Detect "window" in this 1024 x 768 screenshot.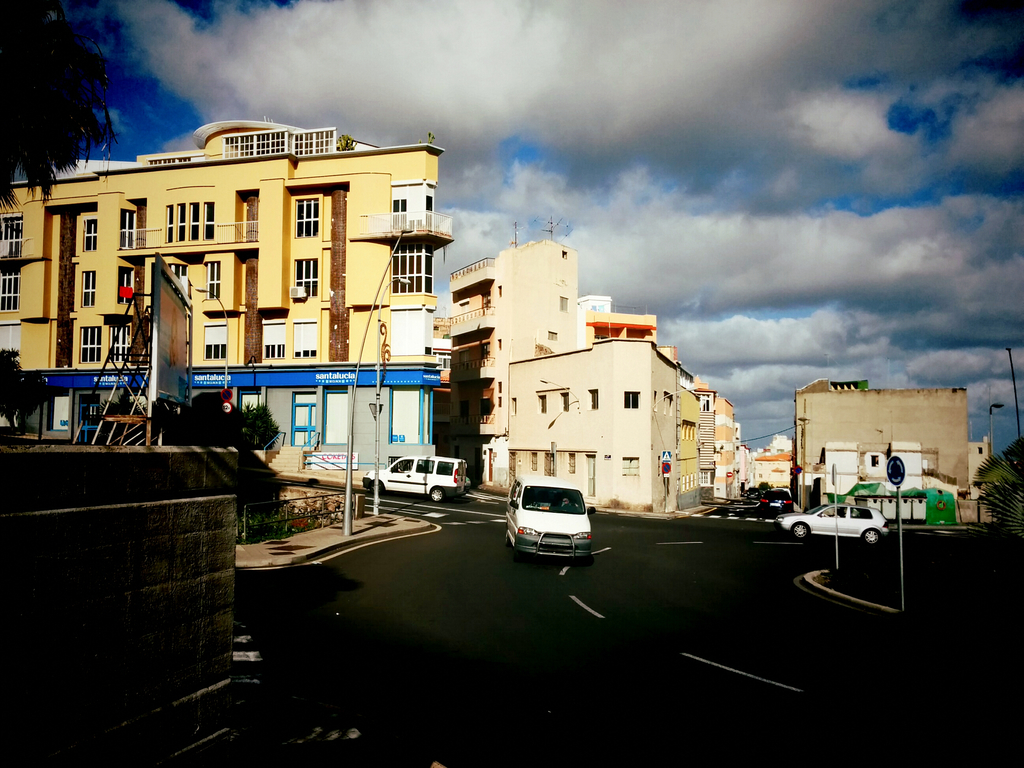
Detection: select_region(263, 317, 284, 358).
